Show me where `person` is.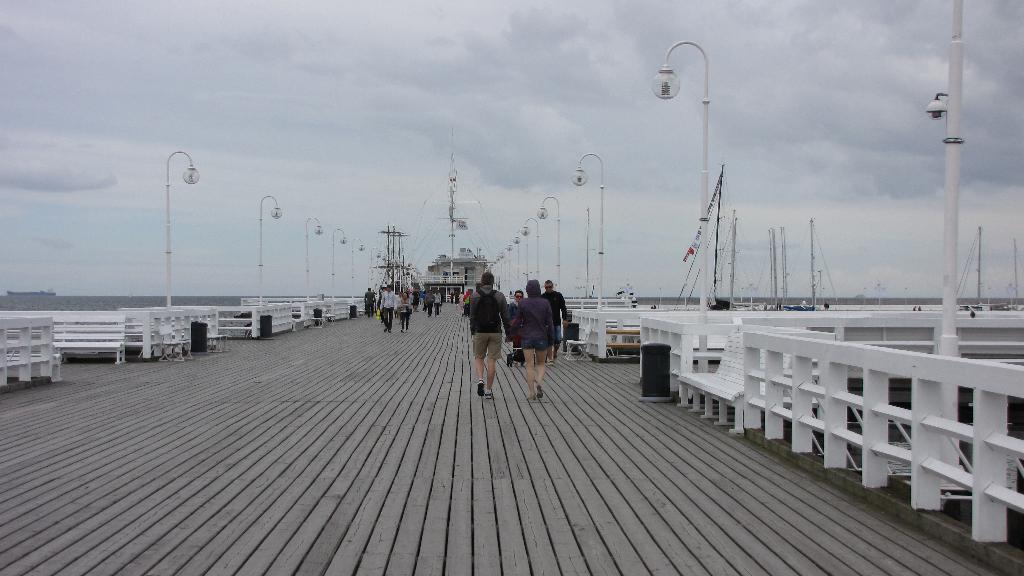
`person` is at box=[464, 272, 505, 408].
